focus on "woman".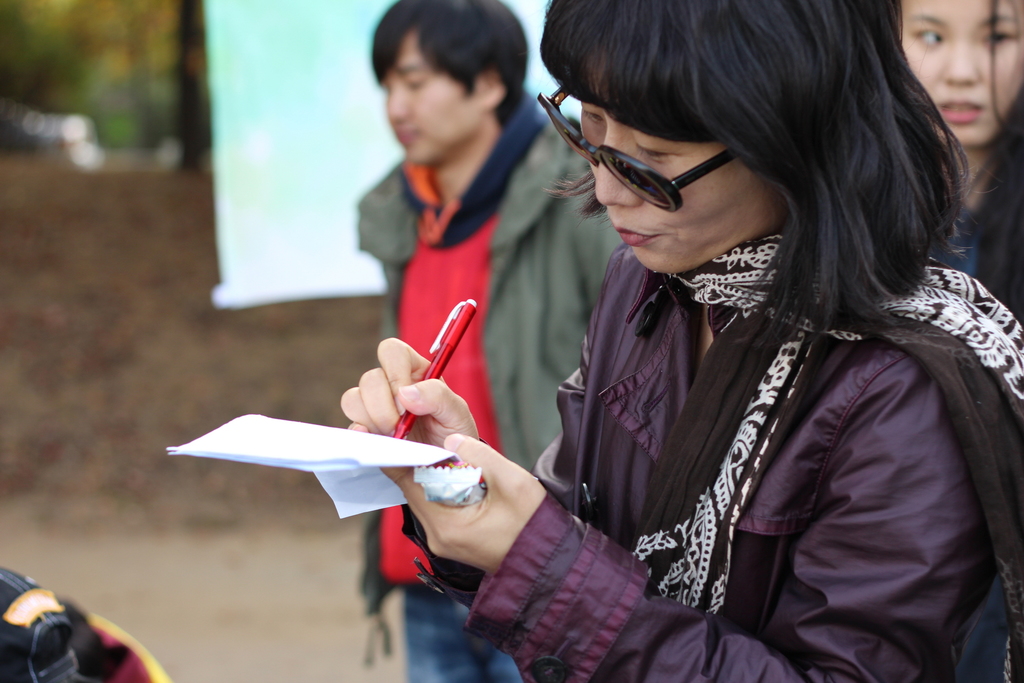
Focused at crop(899, 0, 1023, 336).
